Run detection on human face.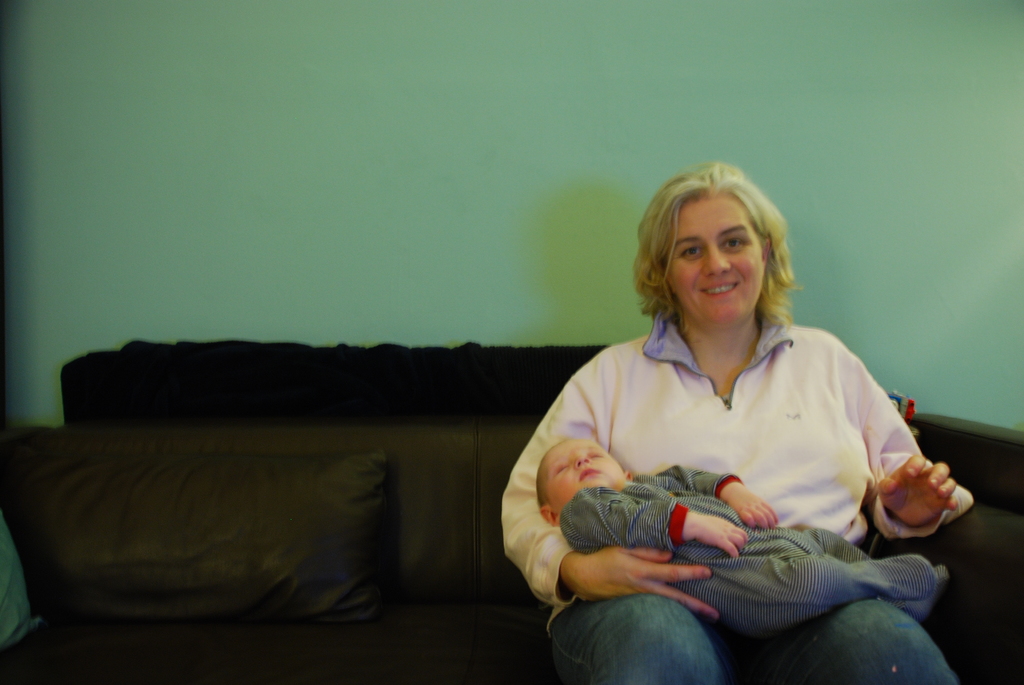
Result: [x1=660, y1=185, x2=770, y2=326].
